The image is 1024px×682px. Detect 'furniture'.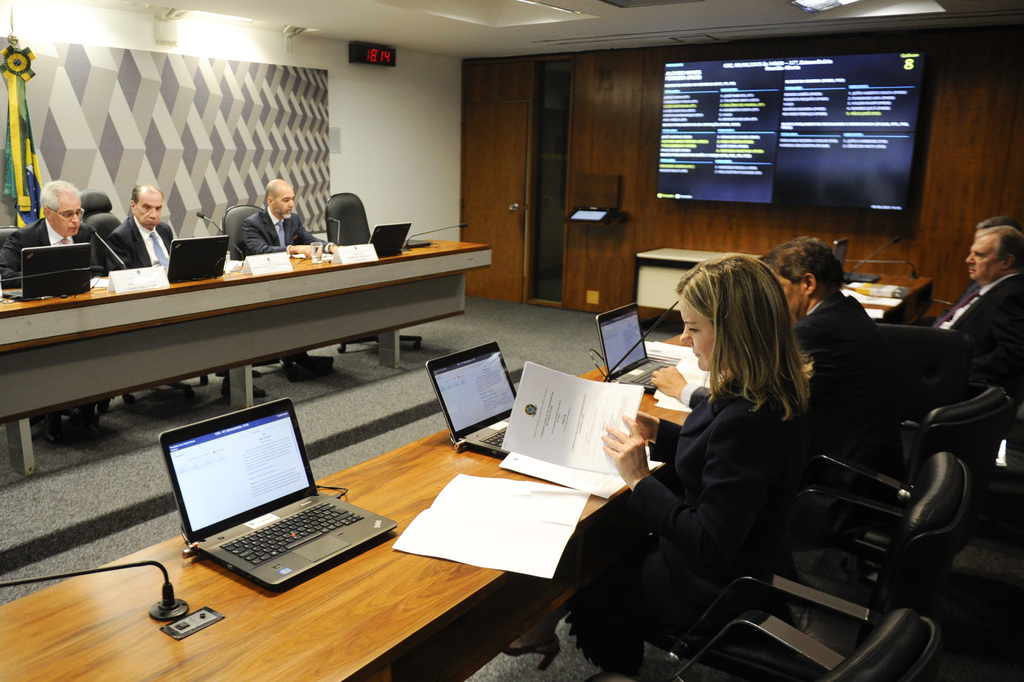
Detection: crop(838, 274, 933, 324).
